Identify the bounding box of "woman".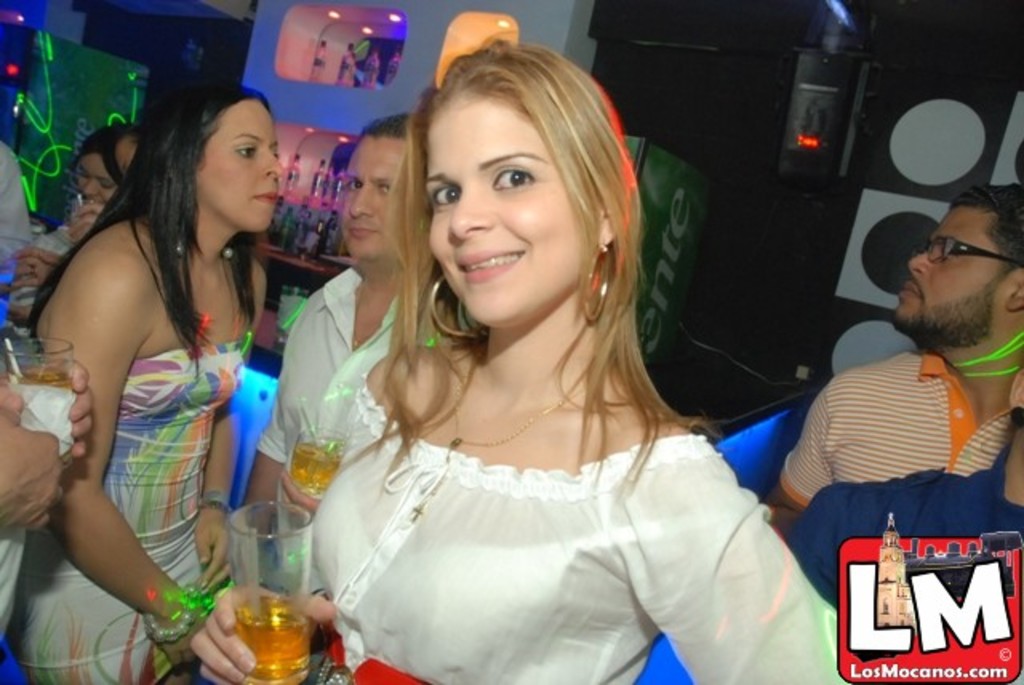
bbox=[285, 59, 811, 671].
